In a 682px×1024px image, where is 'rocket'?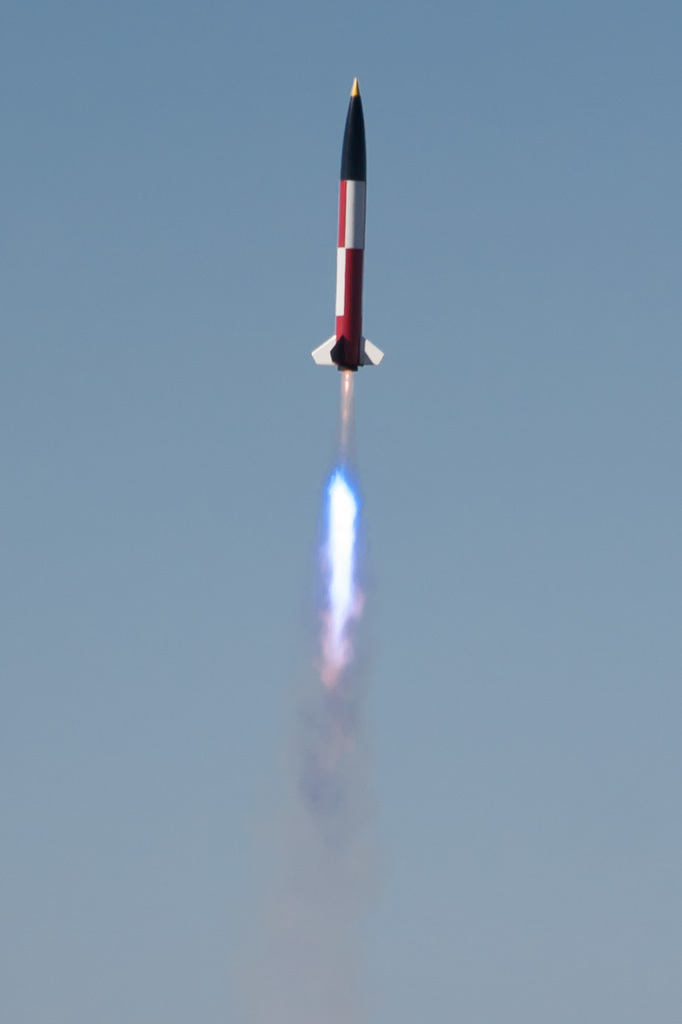
pyautogui.locateOnScreen(307, 85, 397, 372).
